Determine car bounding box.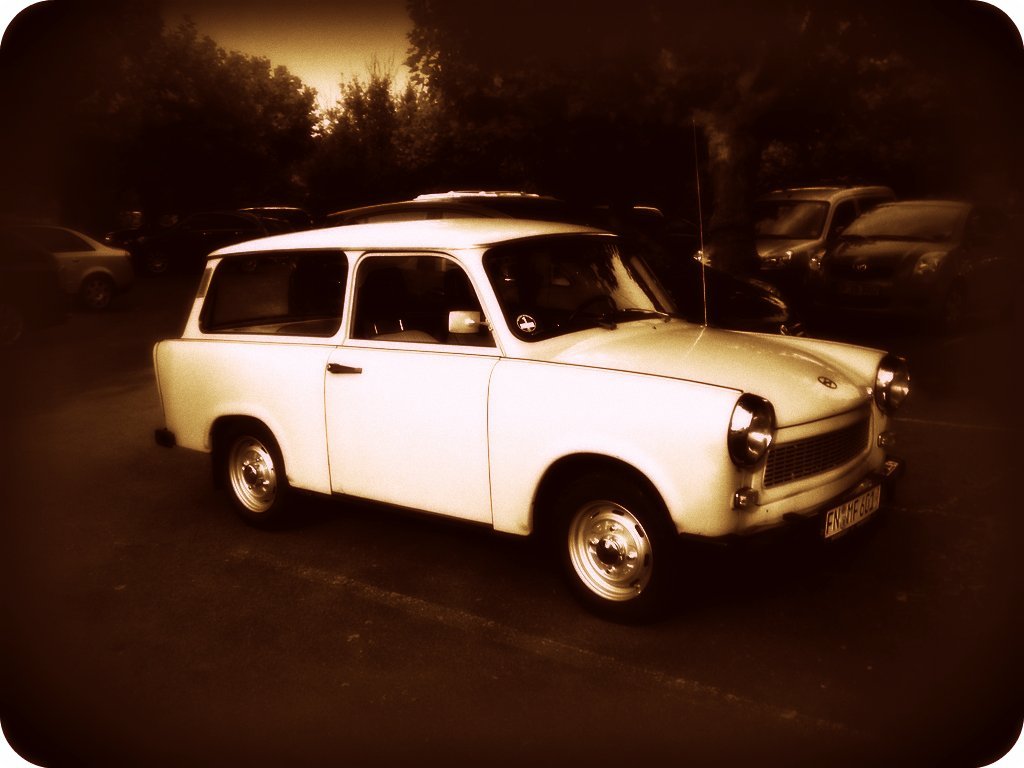
Determined: (x1=33, y1=216, x2=129, y2=311).
